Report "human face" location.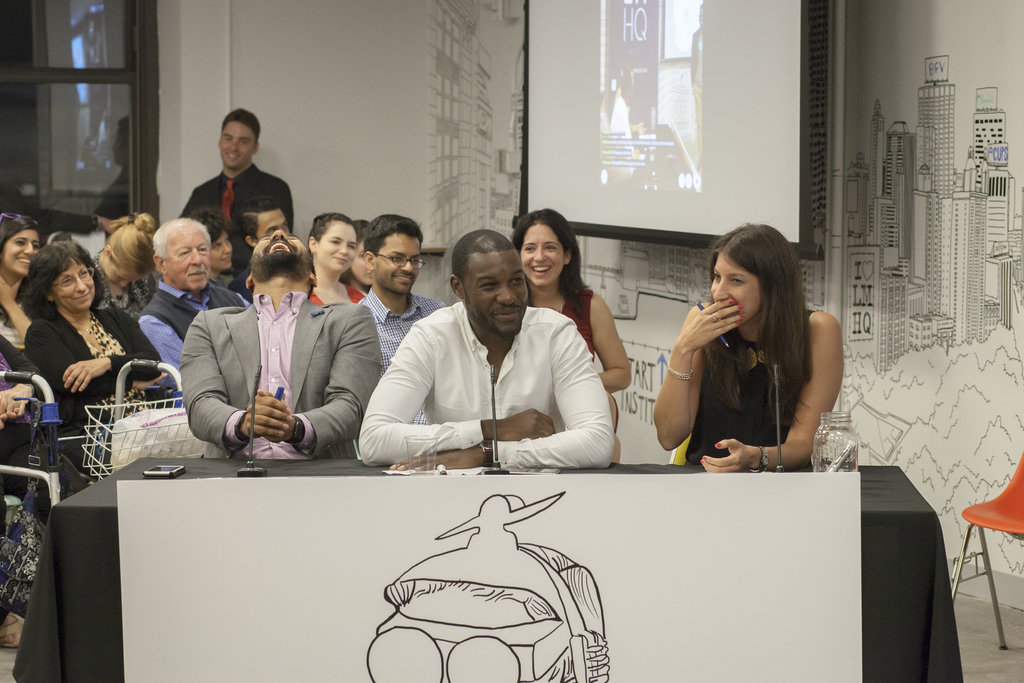
Report: <box>351,236,372,283</box>.
